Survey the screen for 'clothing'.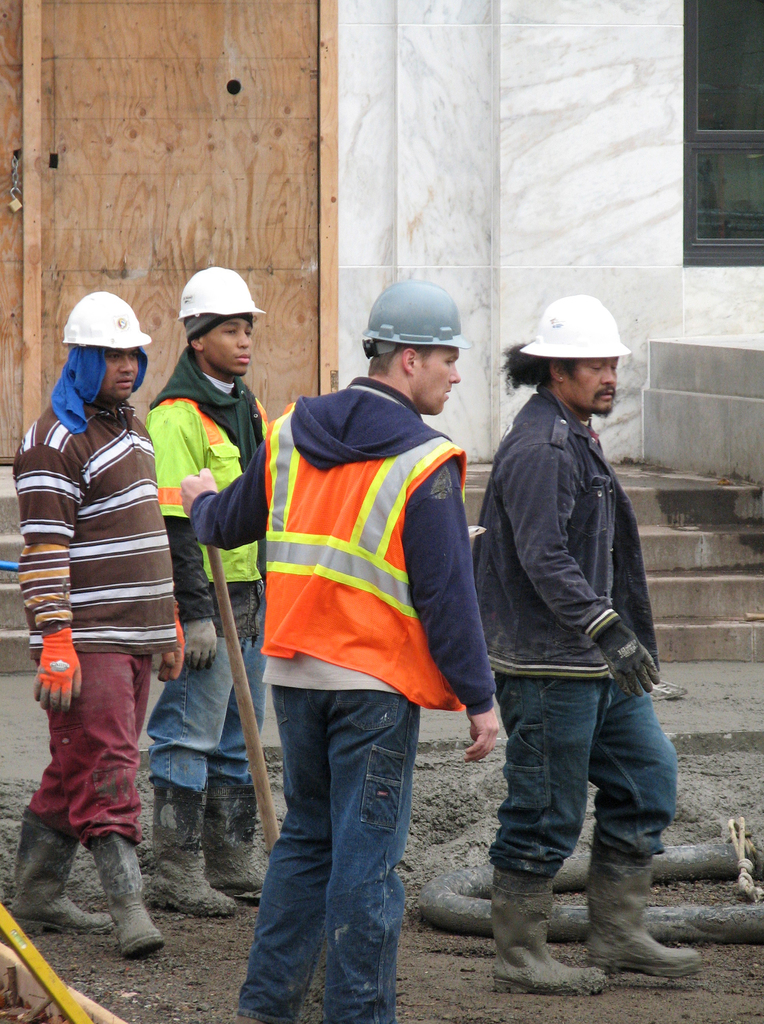
Survey found: 143/348/269/788.
